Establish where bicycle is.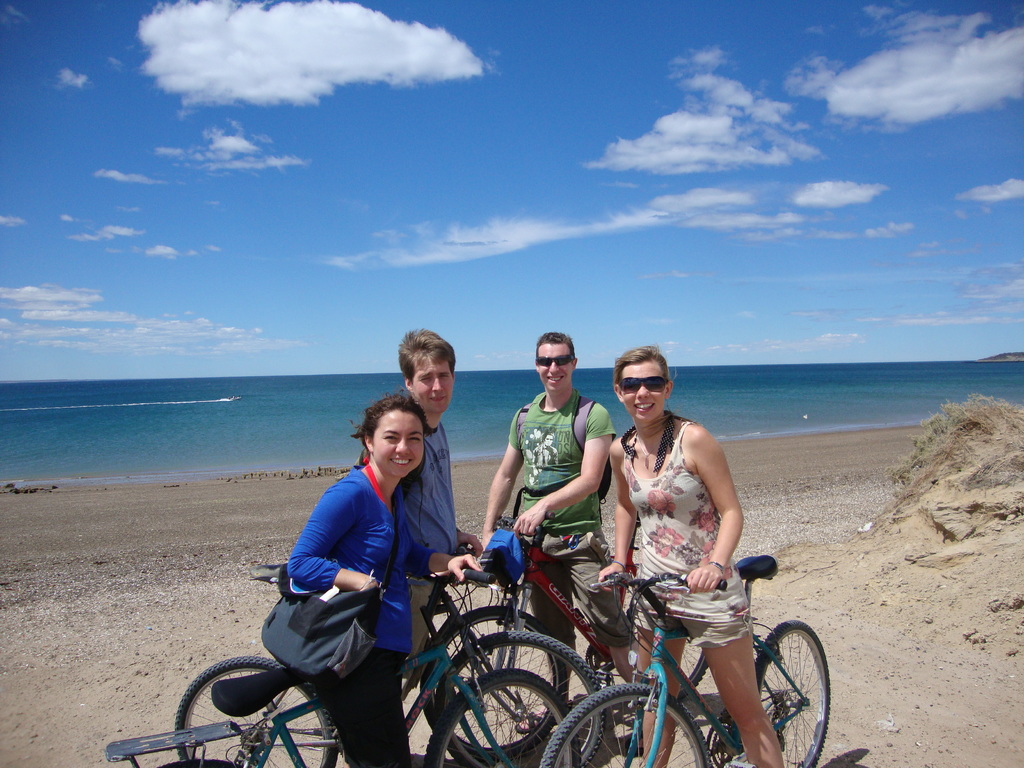
Established at locate(103, 566, 580, 767).
